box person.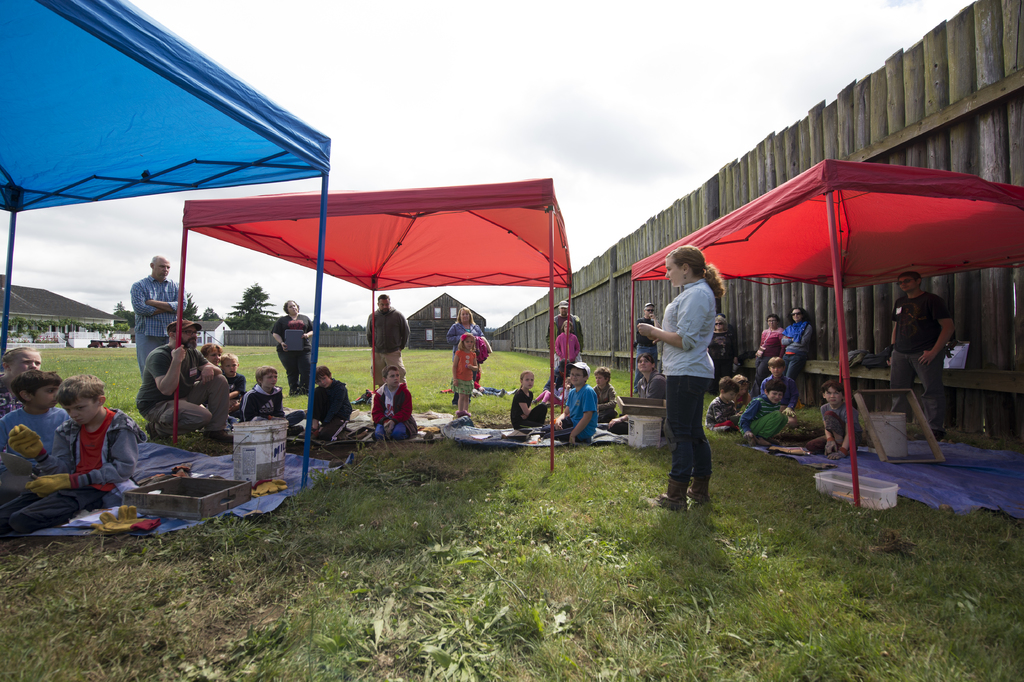
(left=696, top=372, right=738, bottom=429).
